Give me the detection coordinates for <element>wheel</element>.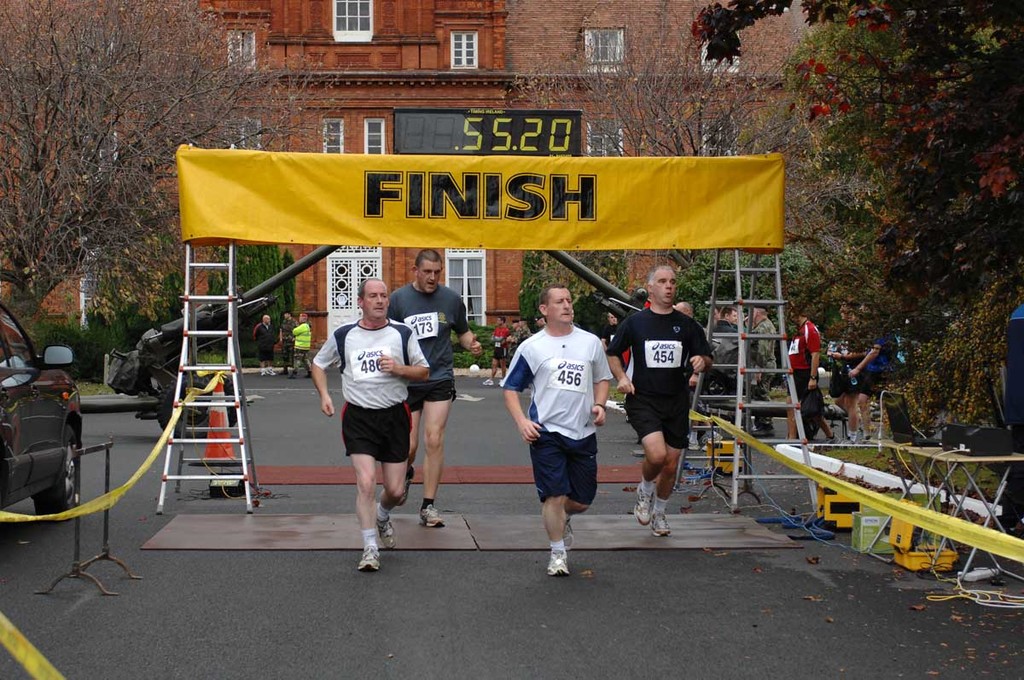
x1=29, y1=424, x2=85, y2=526.
